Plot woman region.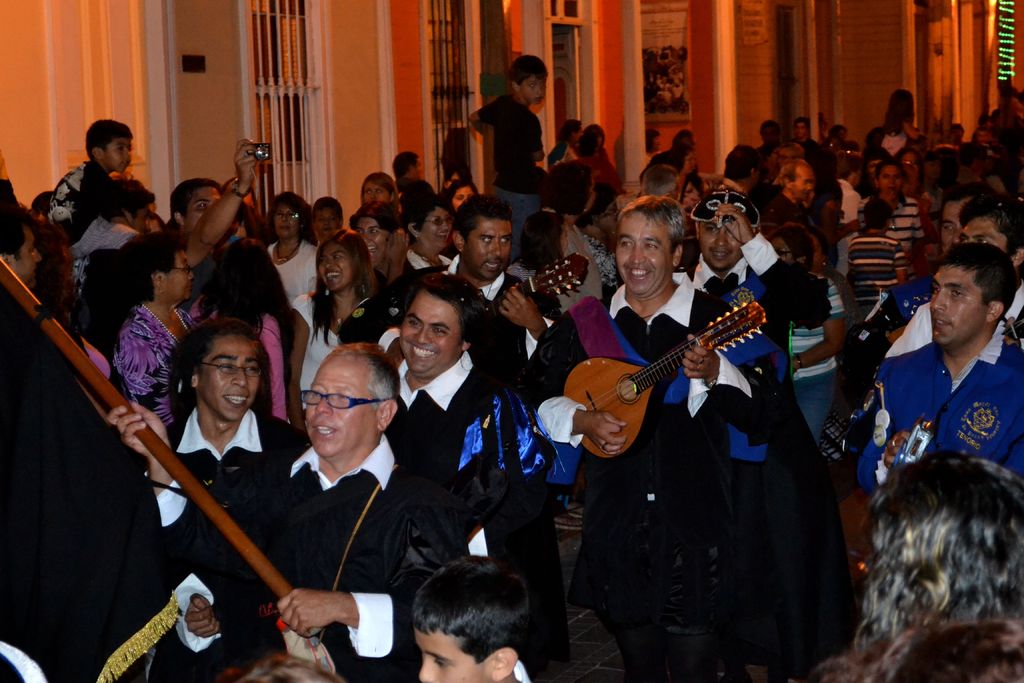
Plotted at (left=834, top=425, right=1023, bottom=672).
